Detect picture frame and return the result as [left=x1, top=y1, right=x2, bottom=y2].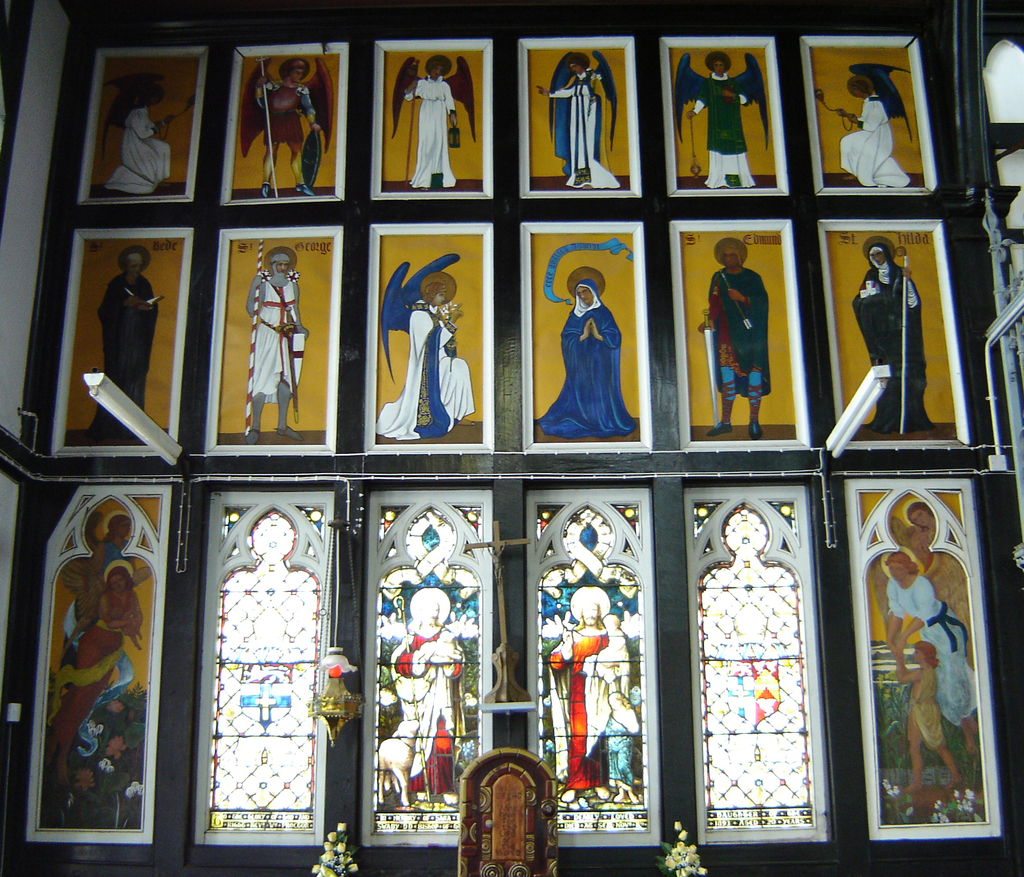
[left=74, top=49, right=219, bottom=209].
